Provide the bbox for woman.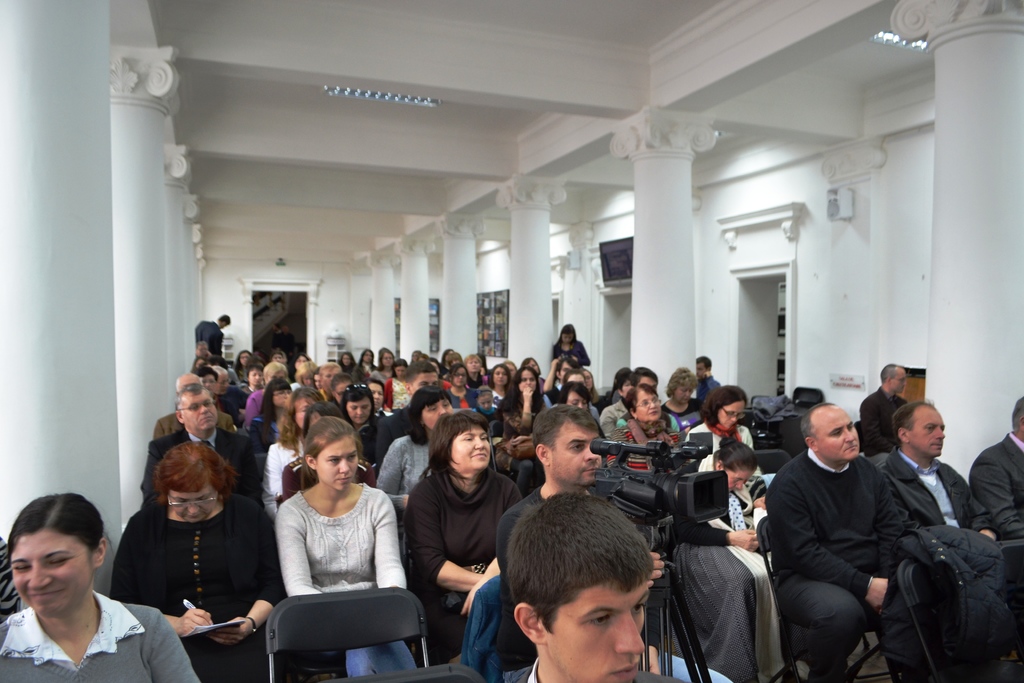
255 382 291 456.
